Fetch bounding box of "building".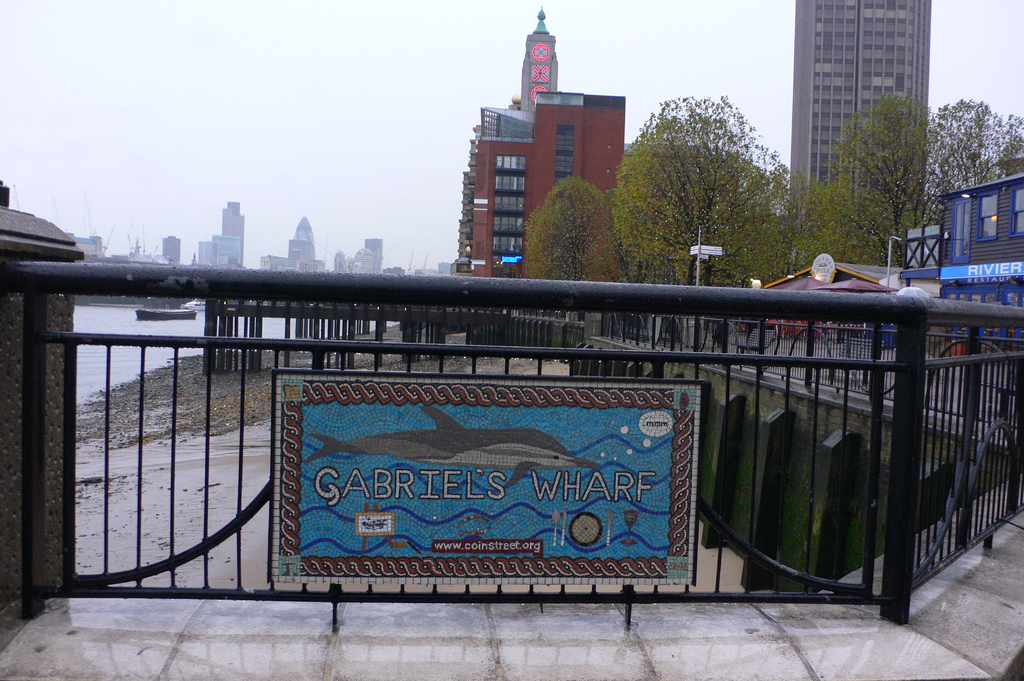
Bbox: crop(163, 235, 182, 262).
